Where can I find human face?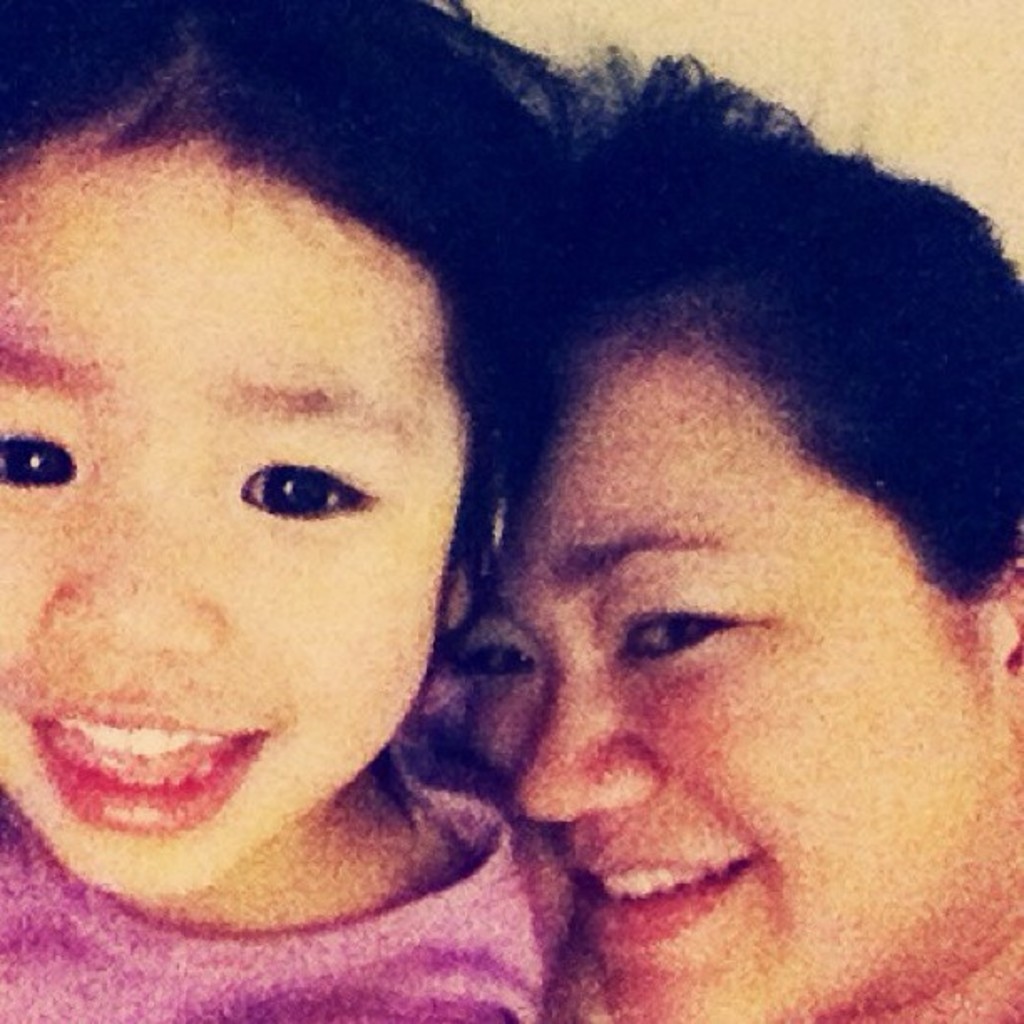
You can find it at select_region(465, 316, 1022, 1022).
